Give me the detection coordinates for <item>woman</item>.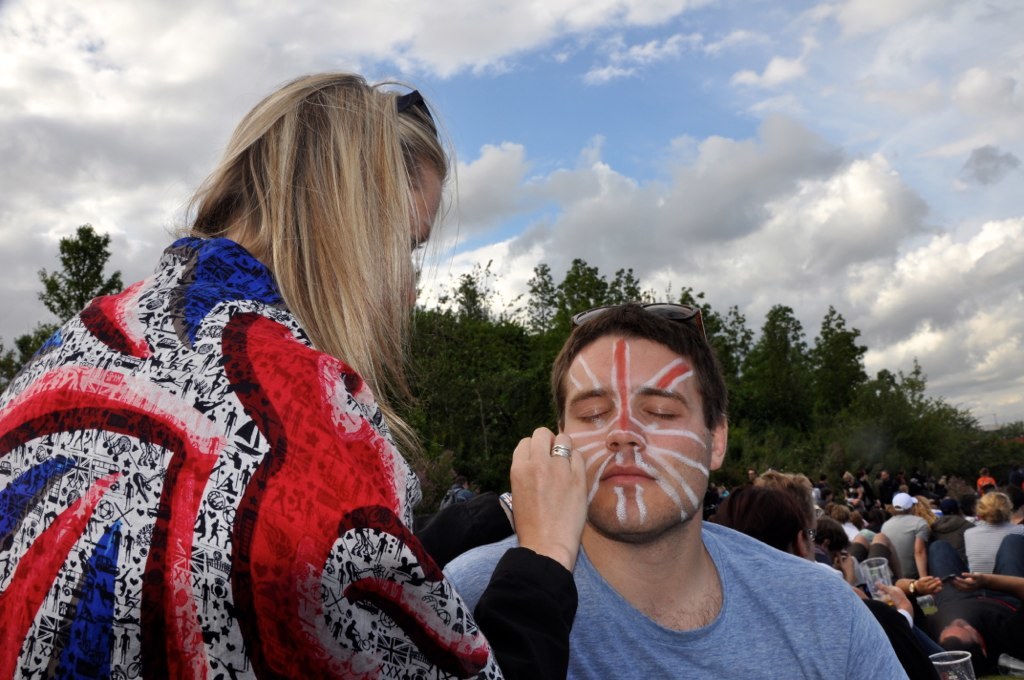
region(961, 490, 1023, 593).
